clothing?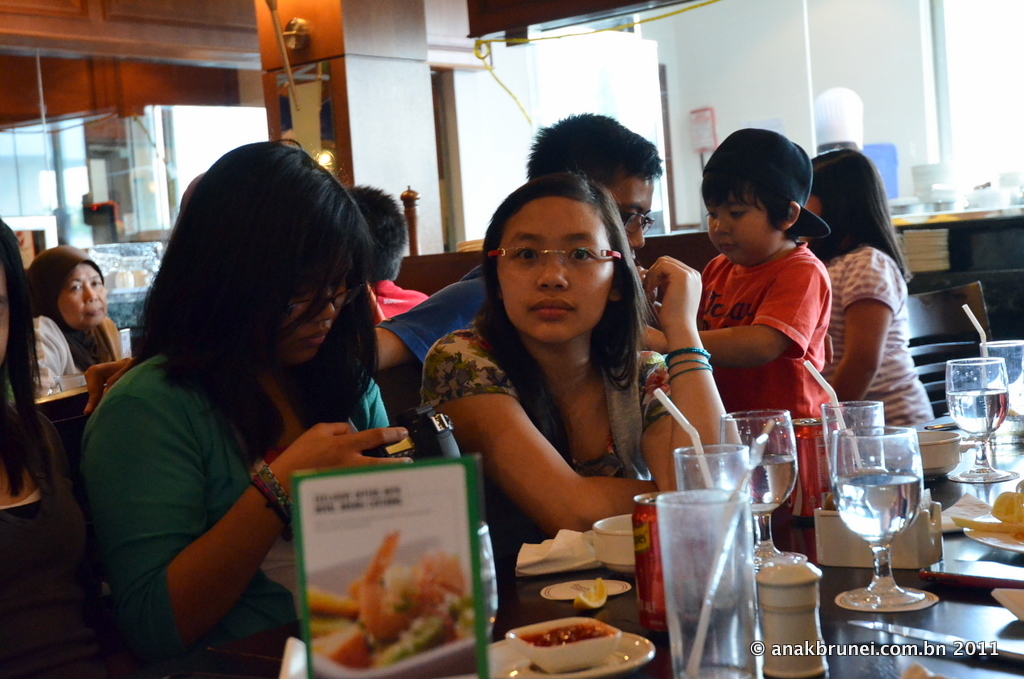
702, 248, 829, 506
